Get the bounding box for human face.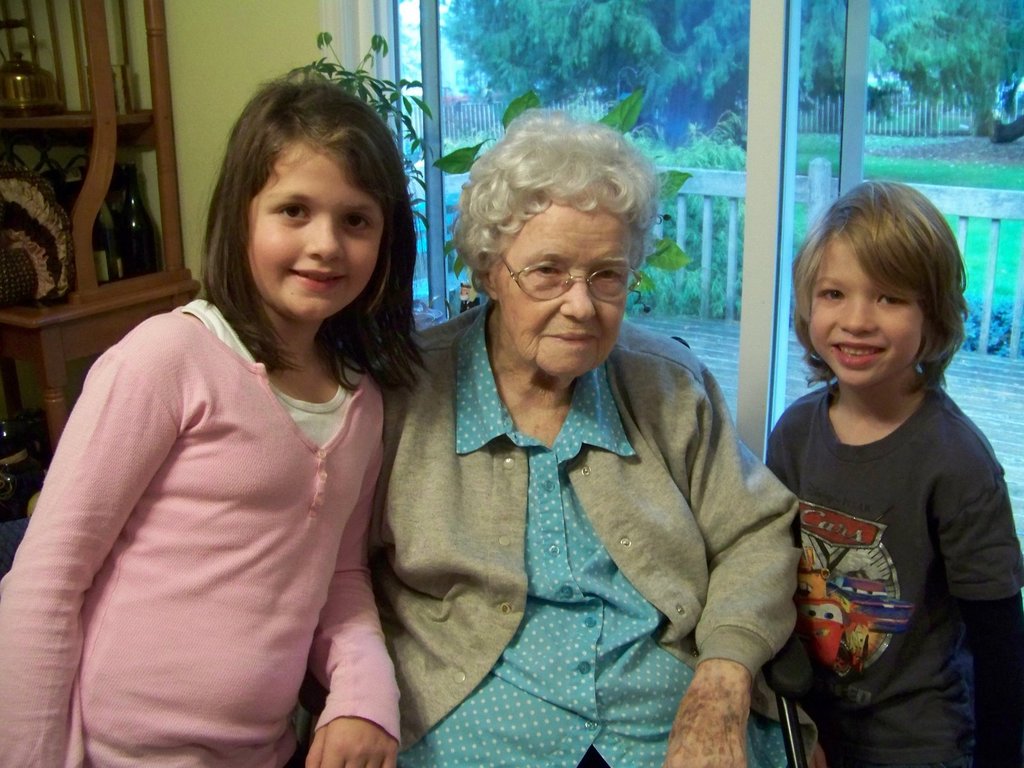
box(805, 234, 923, 382).
